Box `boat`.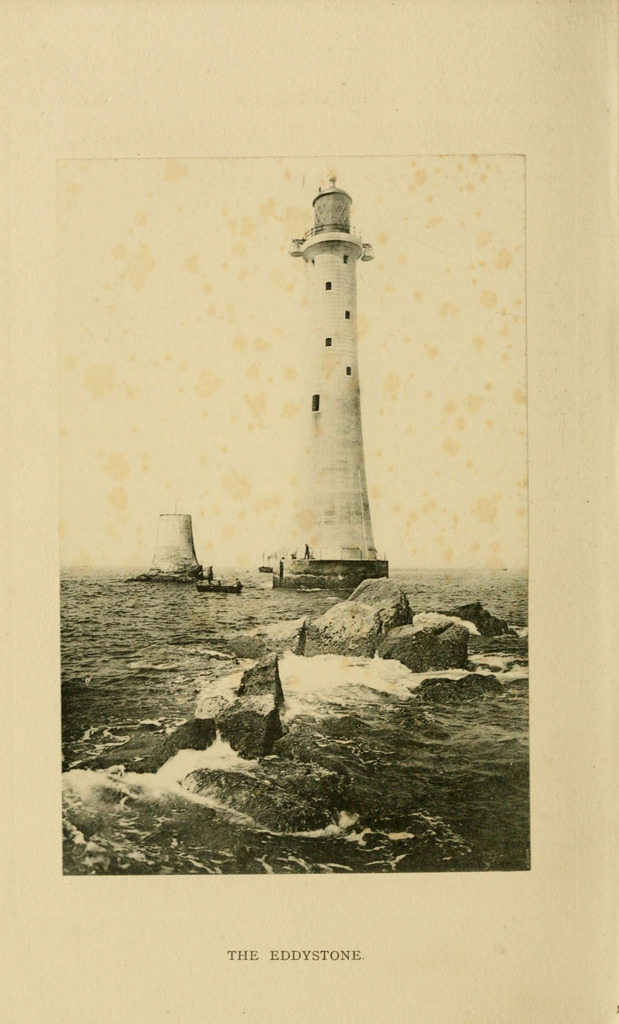
rect(193, 576, 241, 593).
